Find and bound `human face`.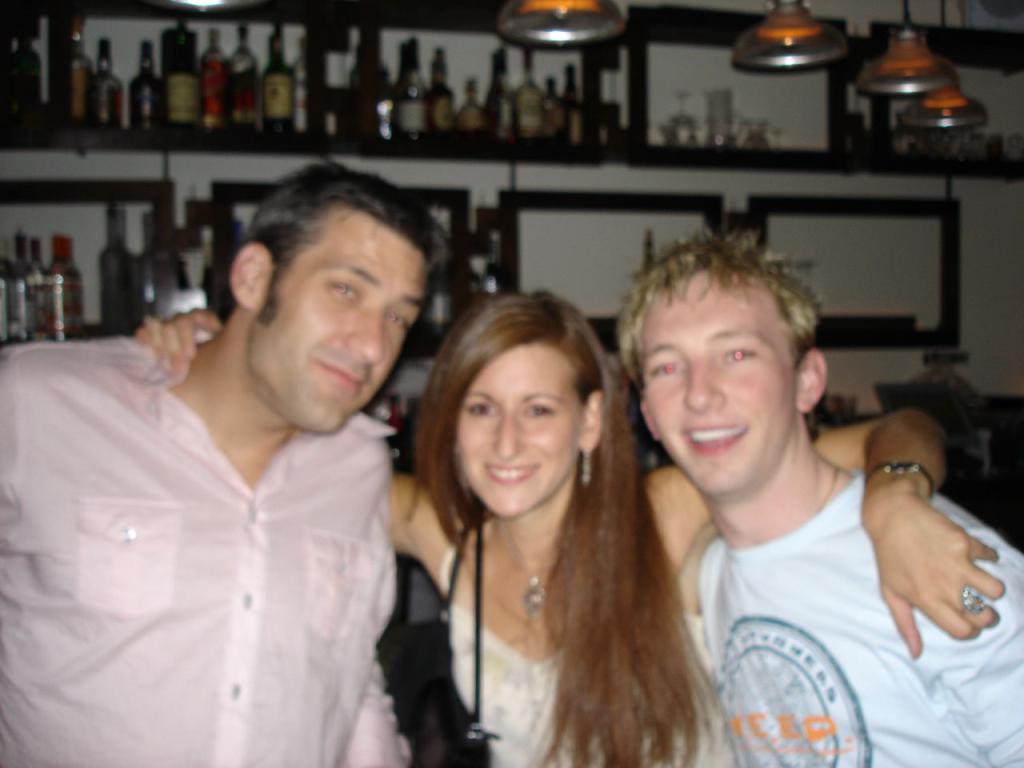
Bound: bbox=(250, 206, 434, 436).
